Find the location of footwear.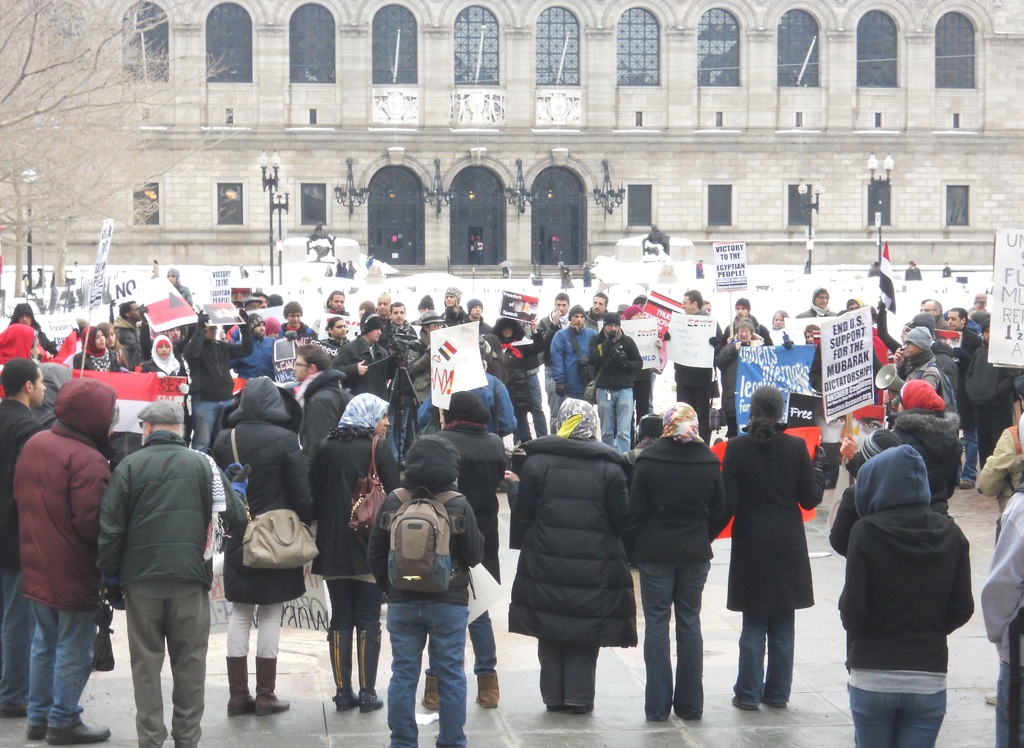
Location: bbox=(473, 672, 497, 704).
